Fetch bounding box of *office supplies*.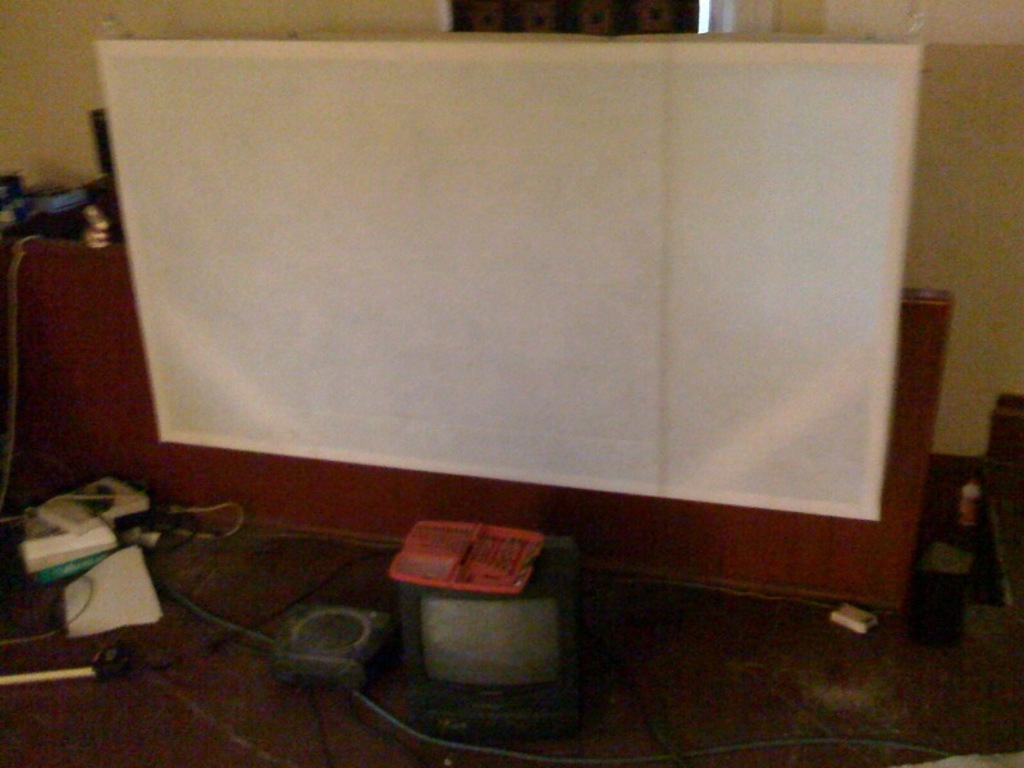
Bbox: BBox(29, 191, 76, 227).
